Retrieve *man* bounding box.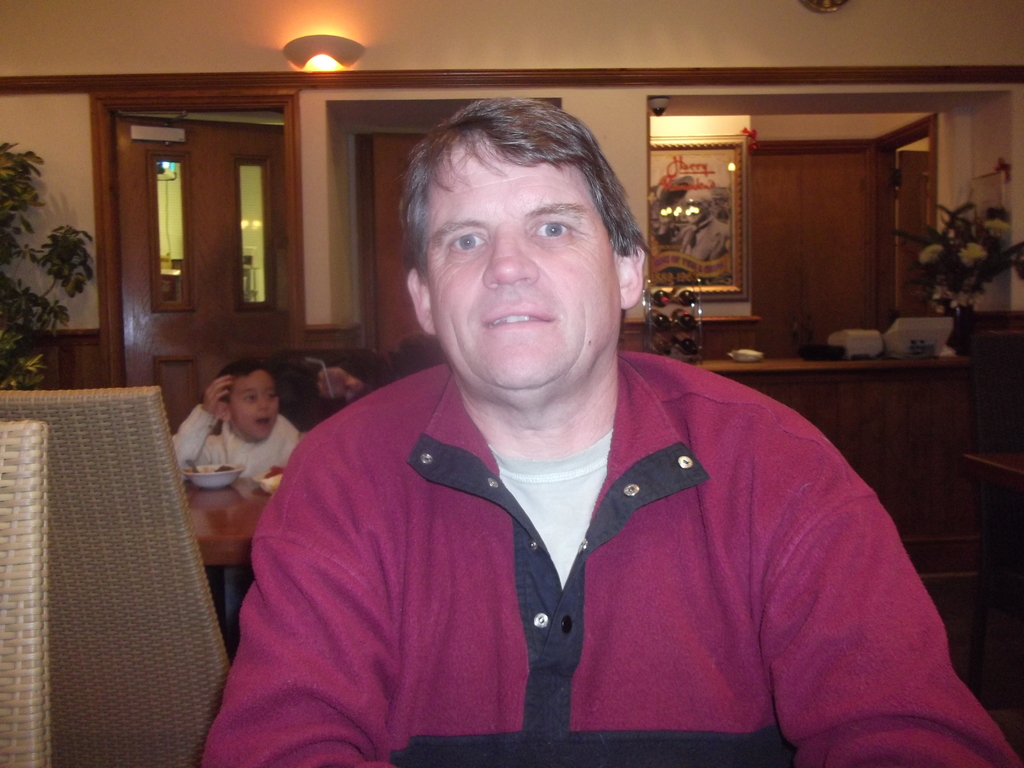
Bounding box: rect(201, 98, 1023, 767).
